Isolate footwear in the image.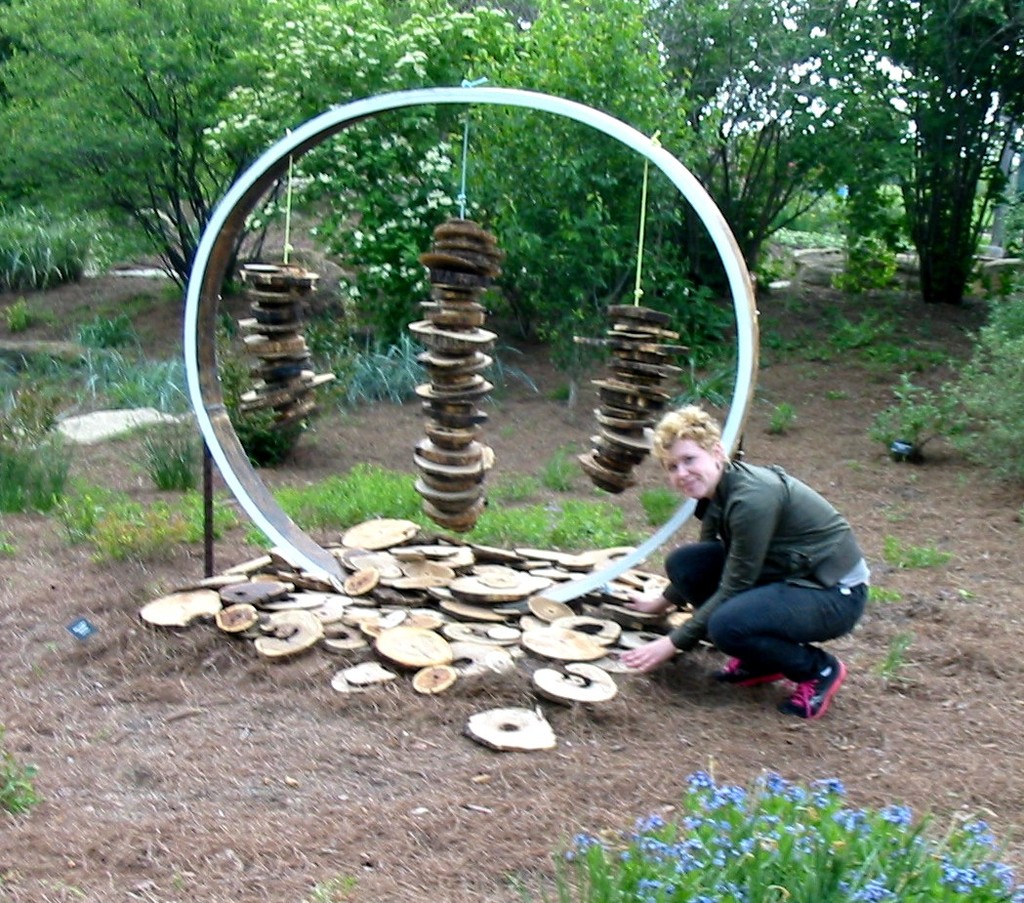
Isolated region: <region>708, 649, 786, 687</region>.
